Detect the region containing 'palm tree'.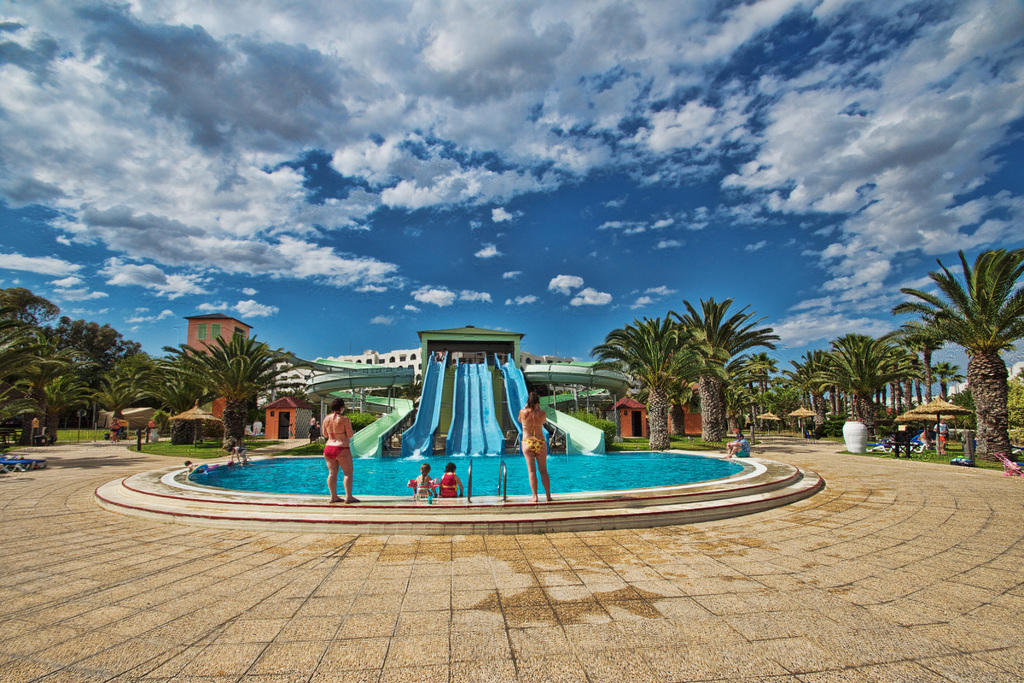
[x1=616, y1=306, x2=723, y2=422].
